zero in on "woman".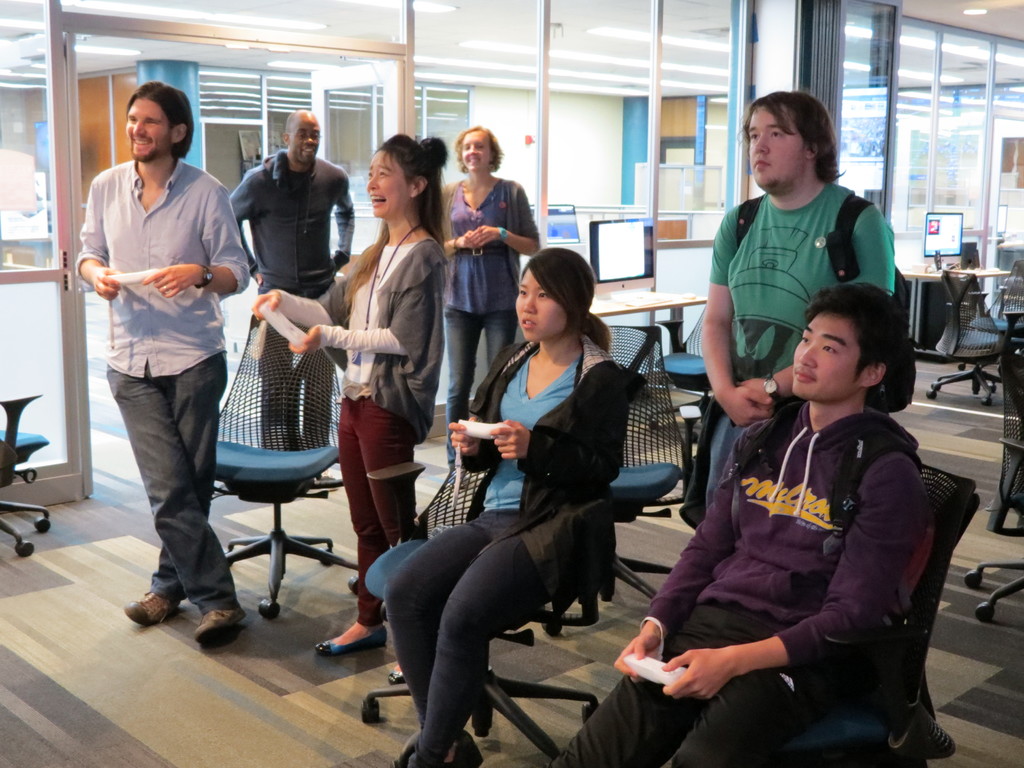
Zeroed in: Rect(383, 262, 625, 764).
